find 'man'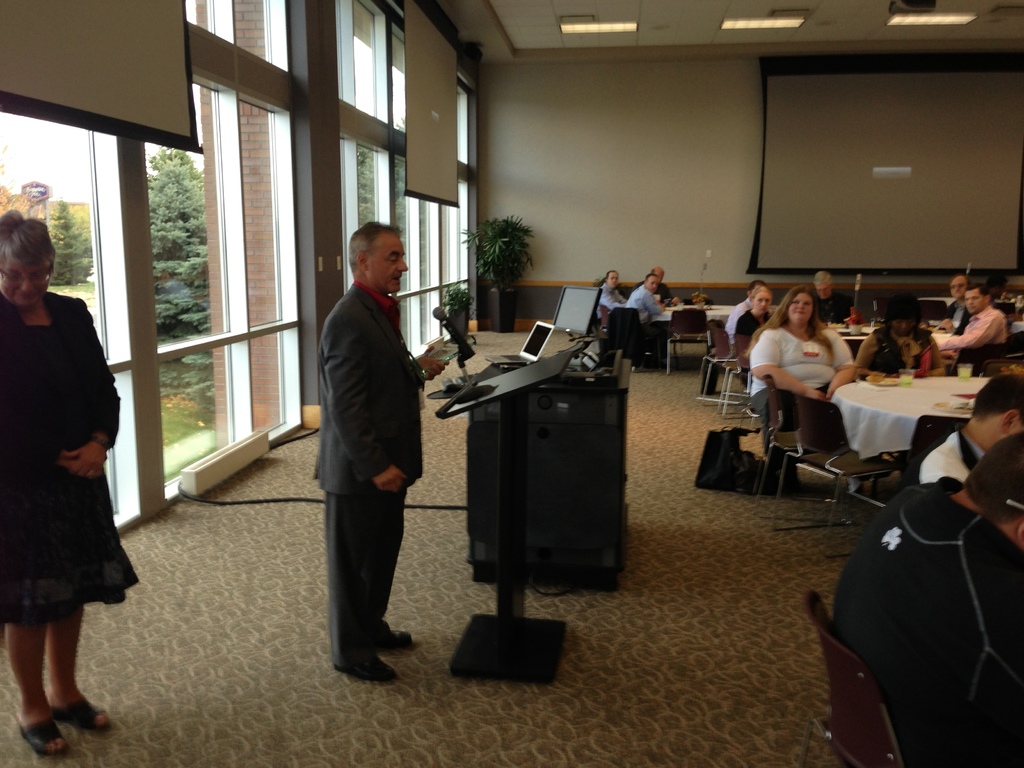
BBox(303, 179, 436, 682)
